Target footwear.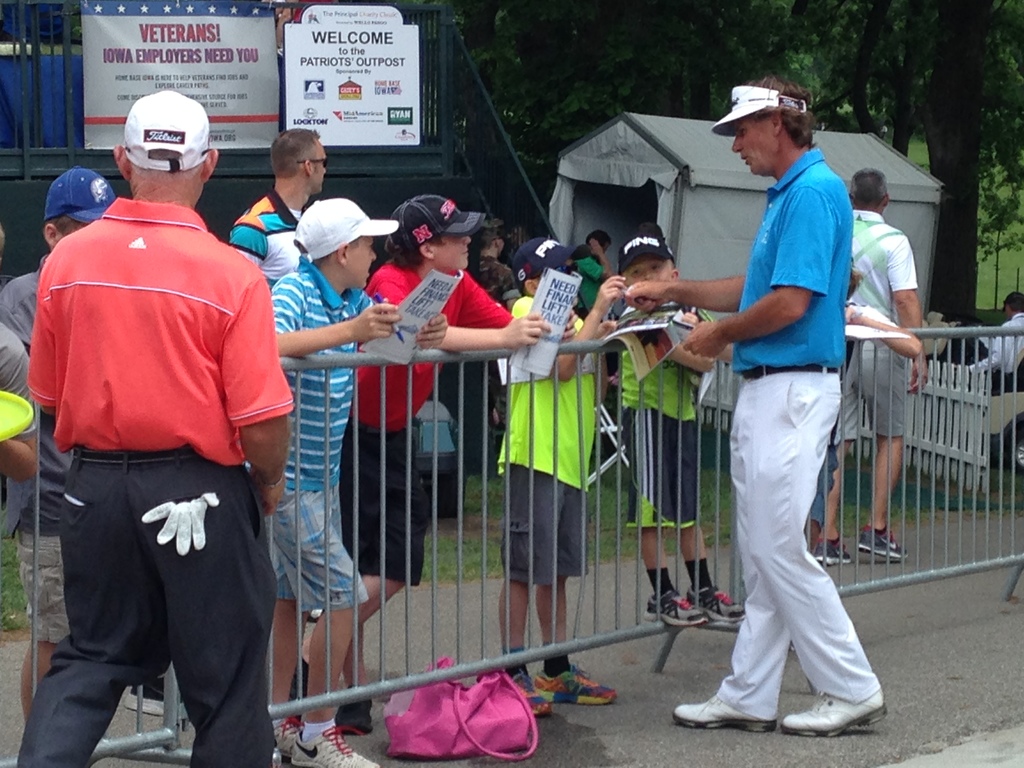
Target region: bbox=[782, 691, 888, 740].
